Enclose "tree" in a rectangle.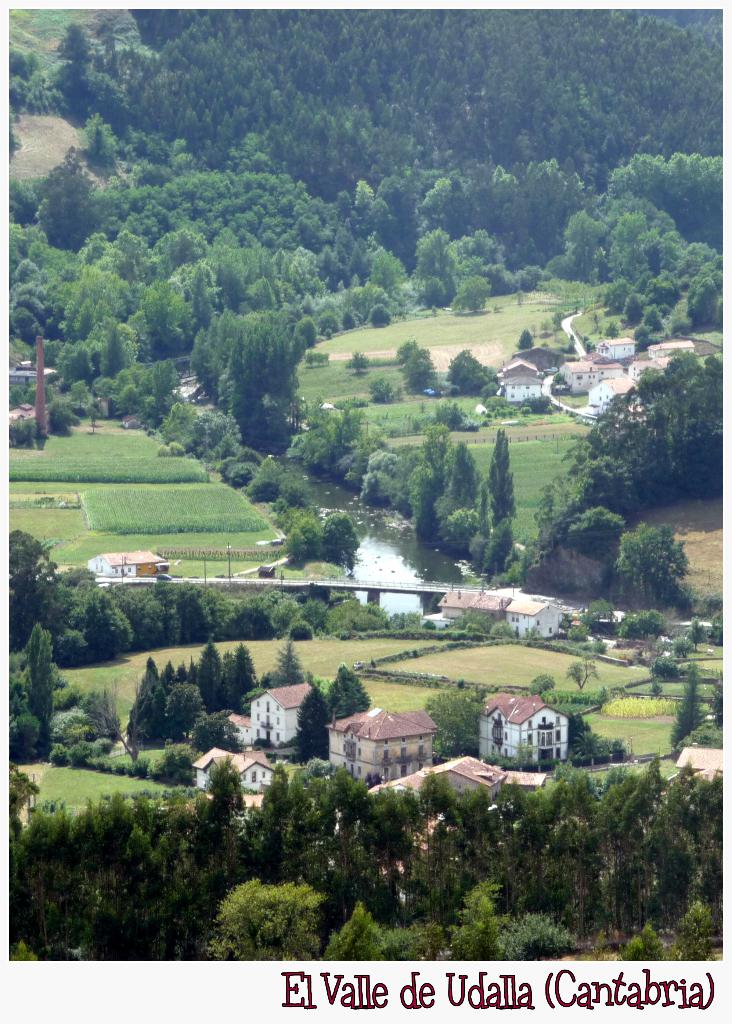
(439, 400, 469, 431).
